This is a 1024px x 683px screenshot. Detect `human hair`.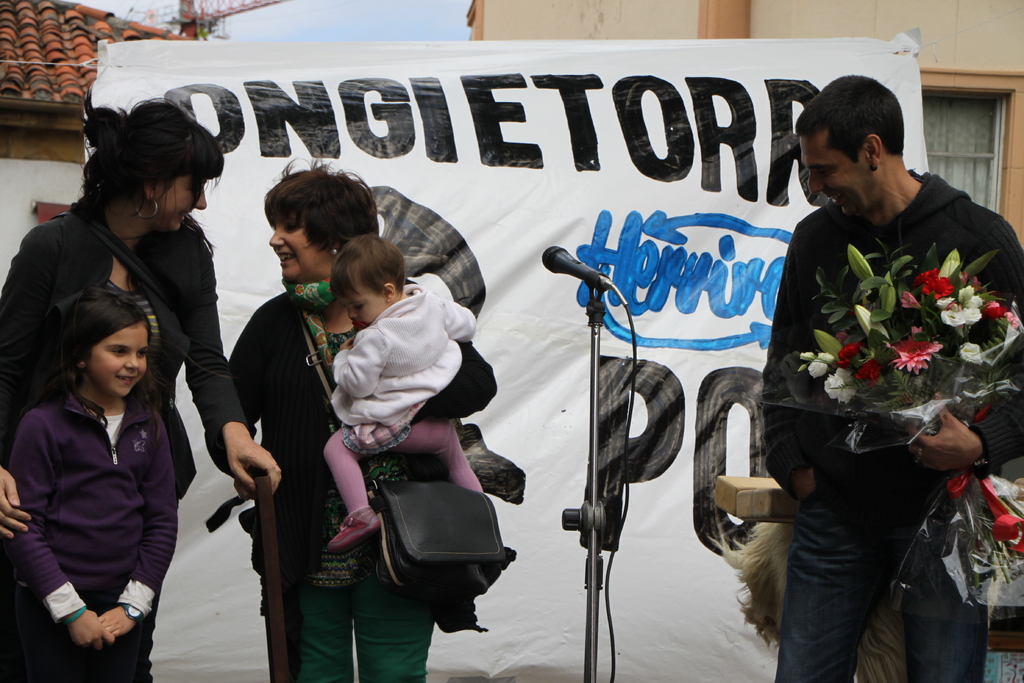
bbox=(250, 156, 380, 263).
